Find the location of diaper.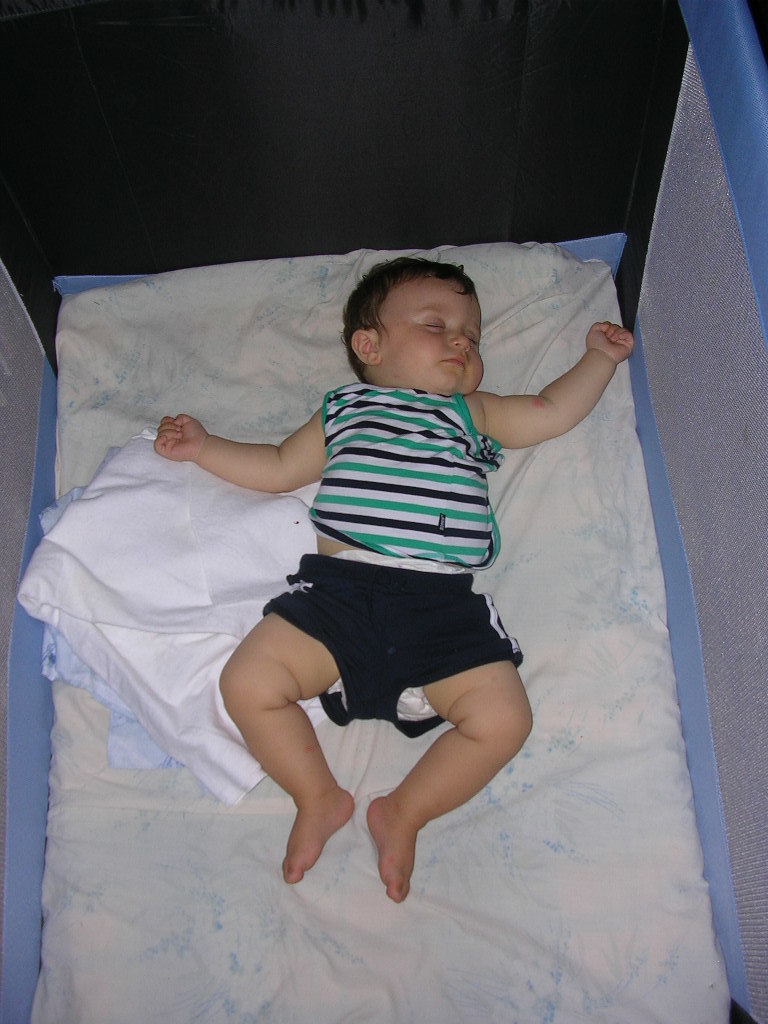
Location: [326,549,474,716].
